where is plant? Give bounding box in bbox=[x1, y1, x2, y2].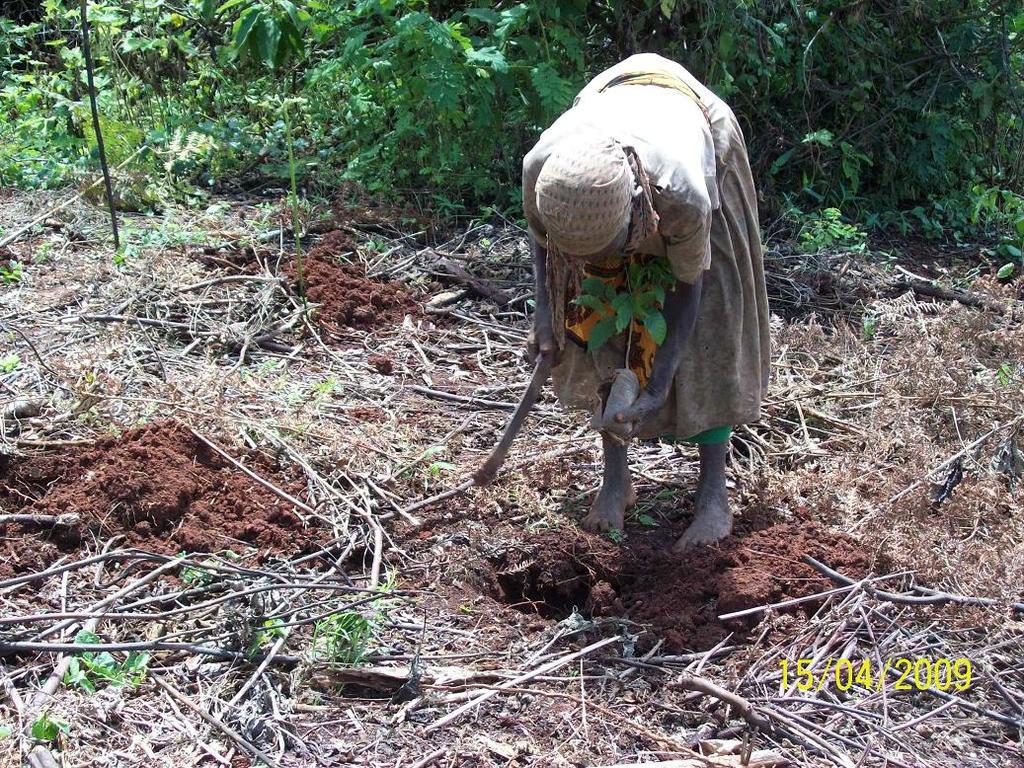
bbox=[289, 587, 370, 666].
